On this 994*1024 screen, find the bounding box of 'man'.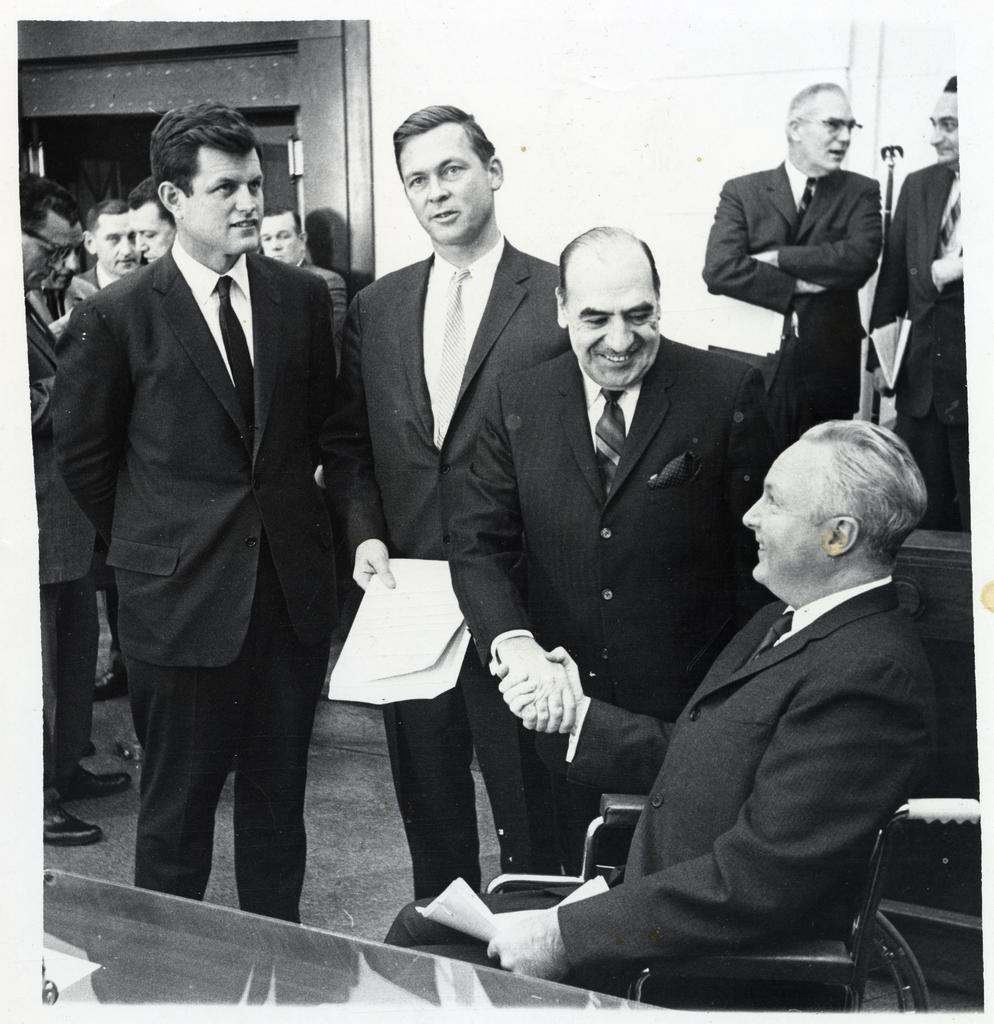
Bounding box: {"x1": 73, "y1": 191, "x2": 145, "y2": 298}.
